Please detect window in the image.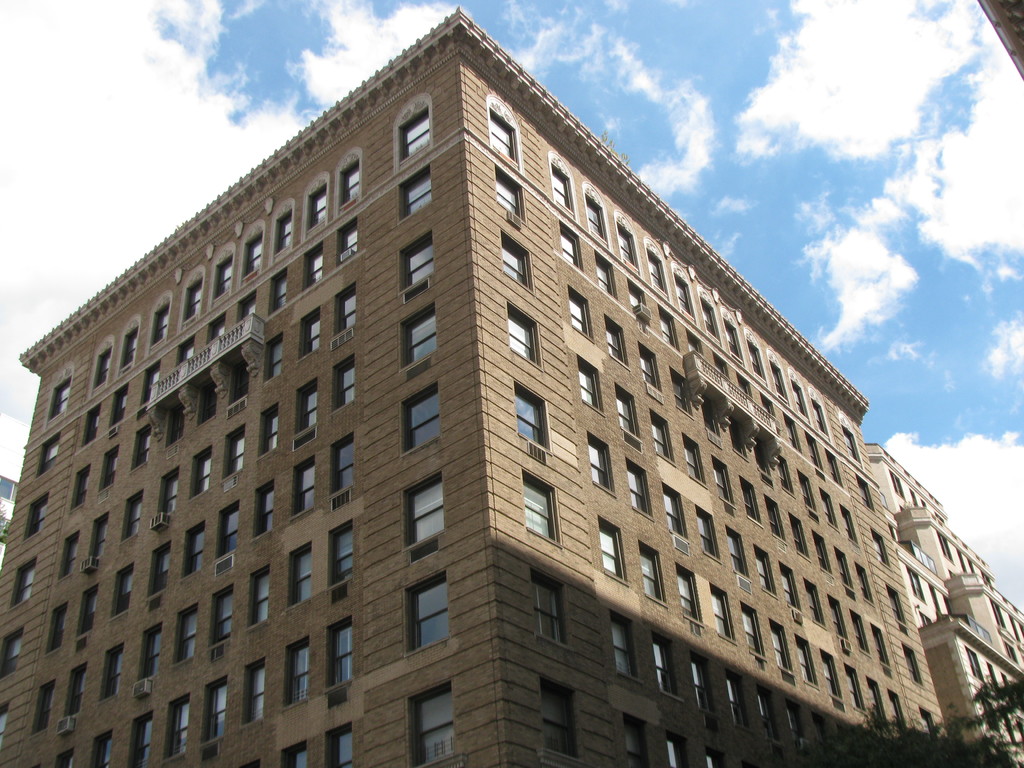
region(643, 548, 664, 601).
